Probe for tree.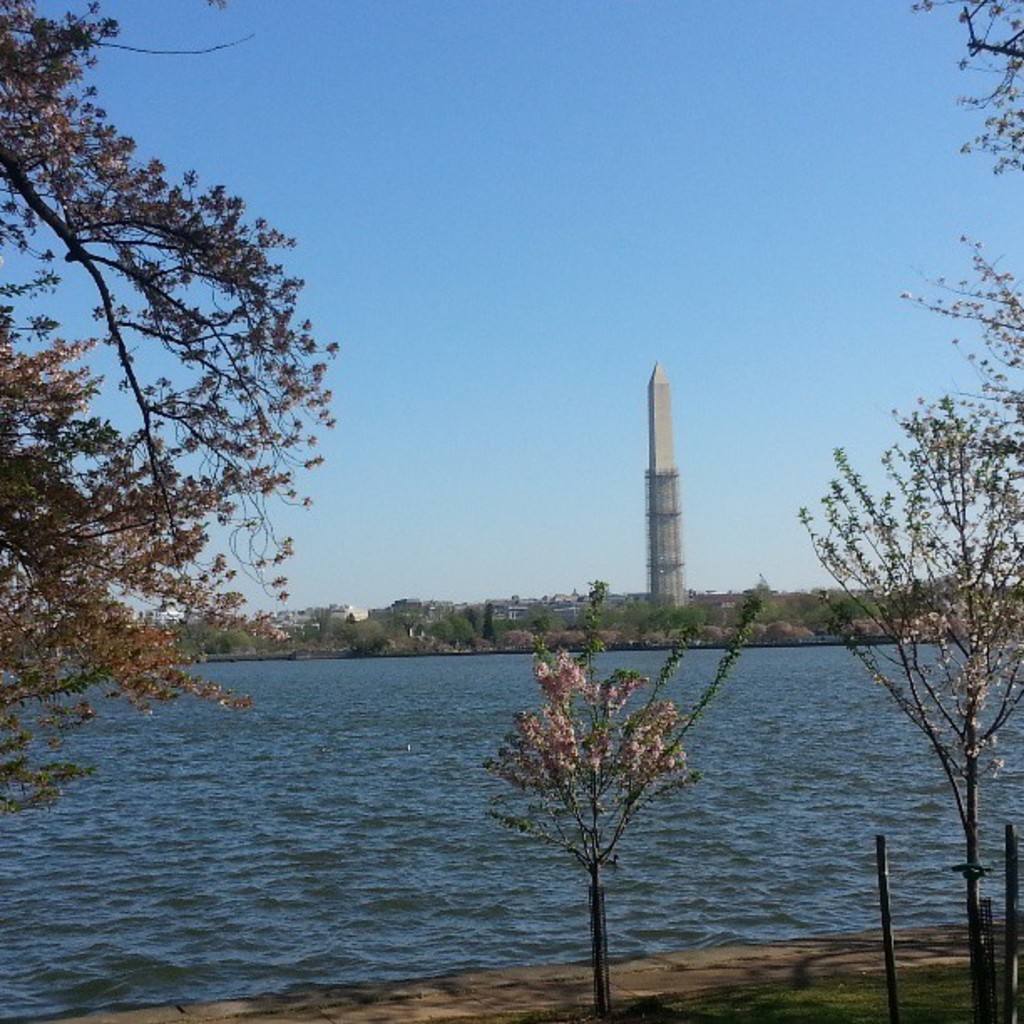
Probe result: (left=907, top=2, right=1022, bottom=181).
